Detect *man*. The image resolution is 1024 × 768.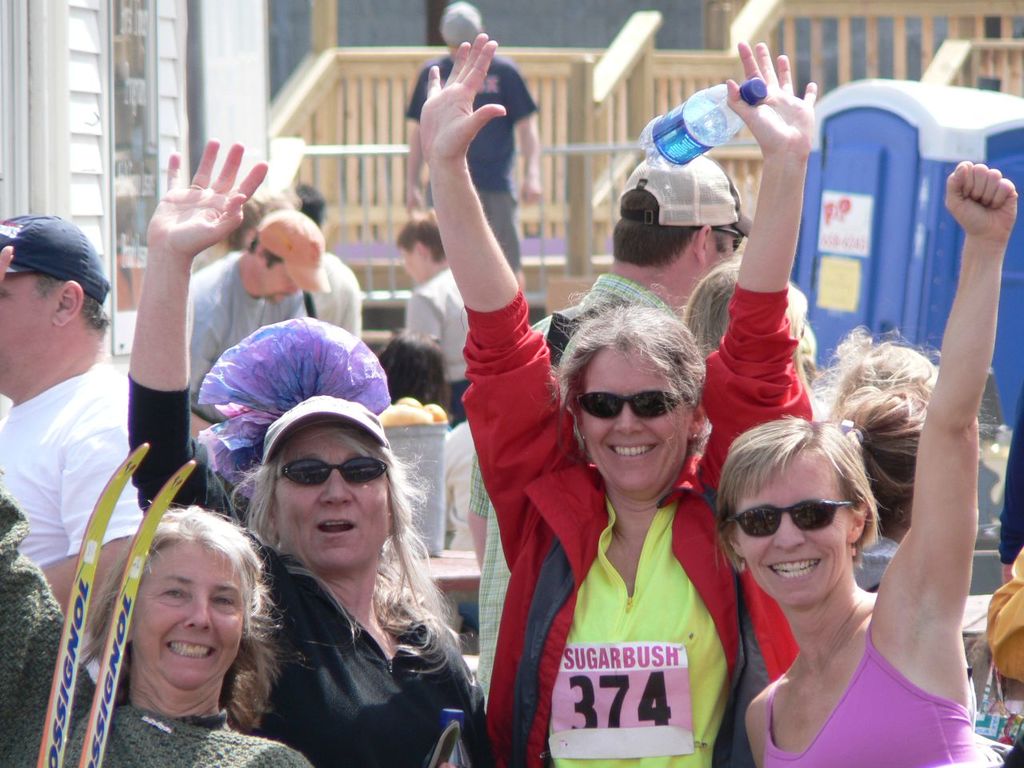
<bbox>465, 145, 750, 703</bbox>.
